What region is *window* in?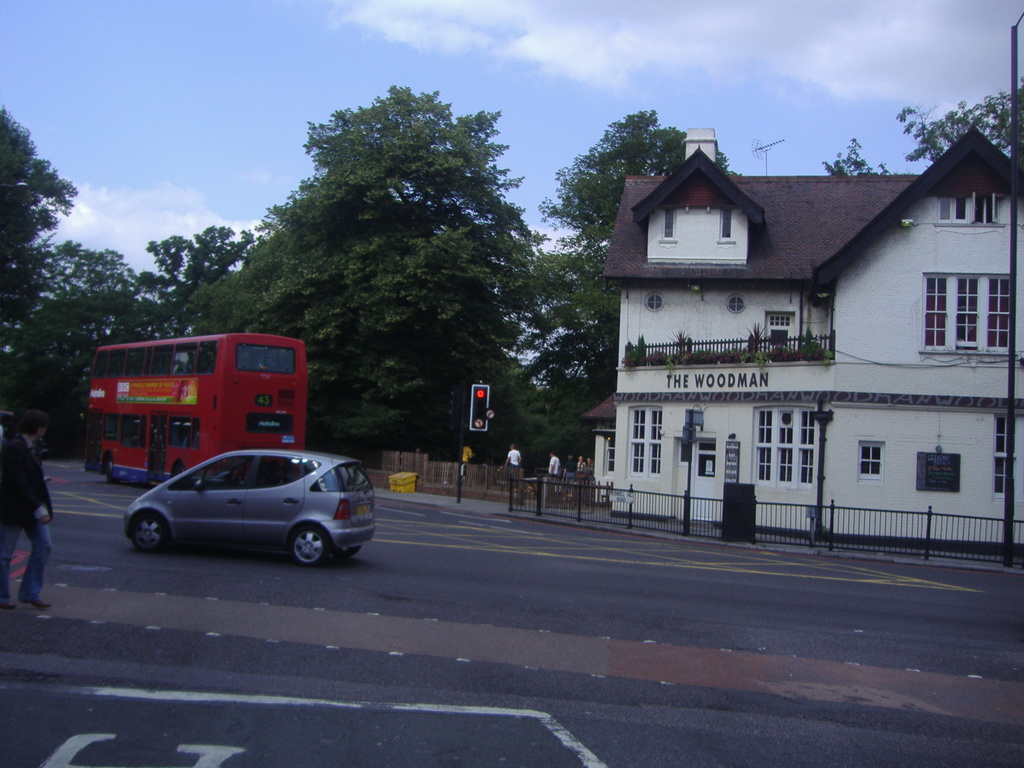
(x1=168, y1=419, x2=199, y2=449).
